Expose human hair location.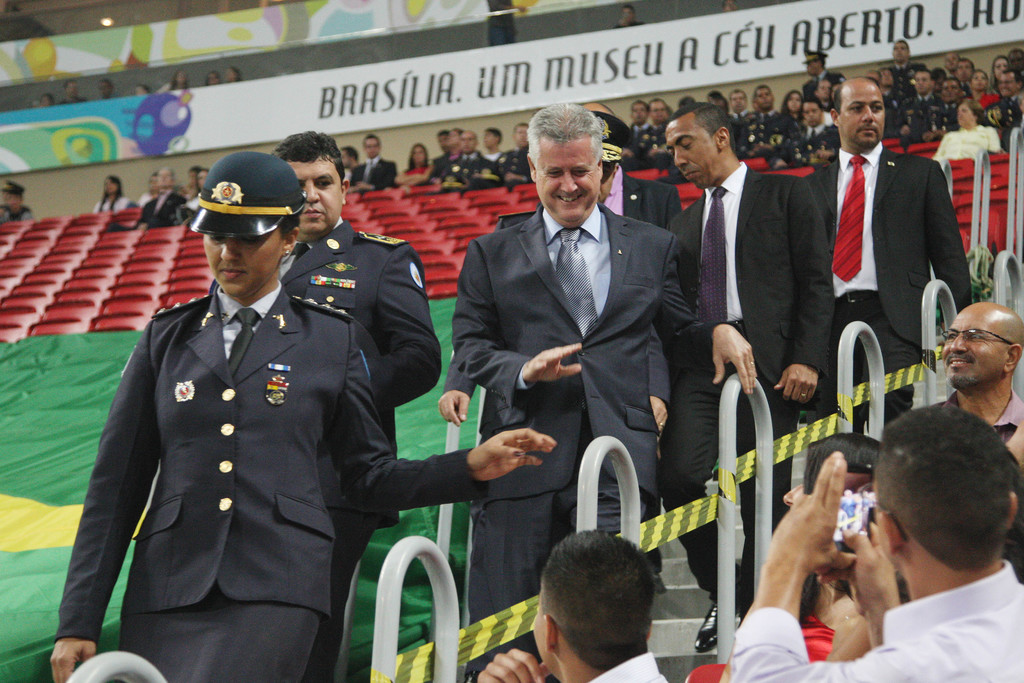
Exposed at {"x1": 436, "y1": 131, "x2": 450, "y2": 136}.
